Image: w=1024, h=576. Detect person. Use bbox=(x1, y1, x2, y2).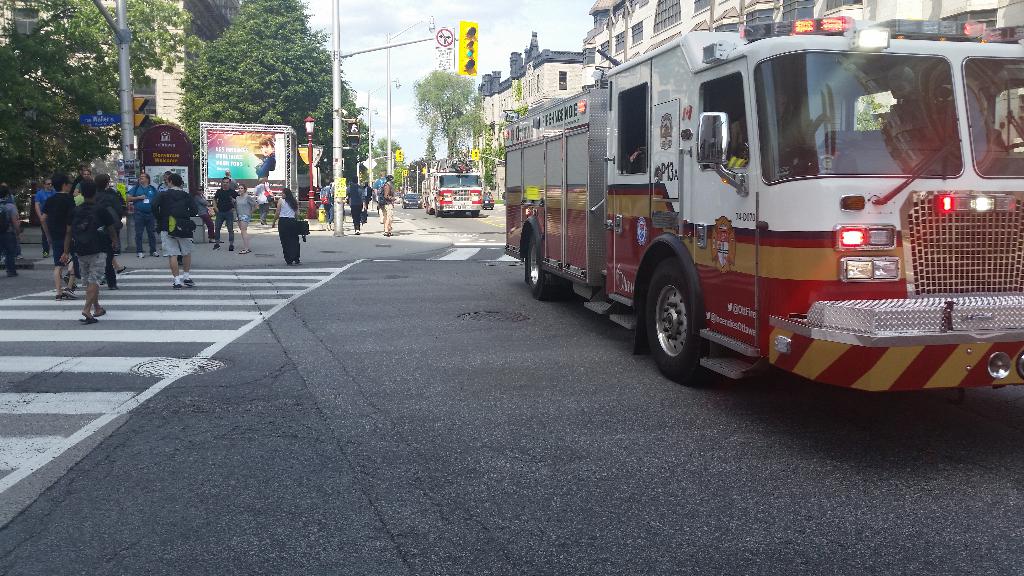
bbox=(377, 172, 399, 238).
